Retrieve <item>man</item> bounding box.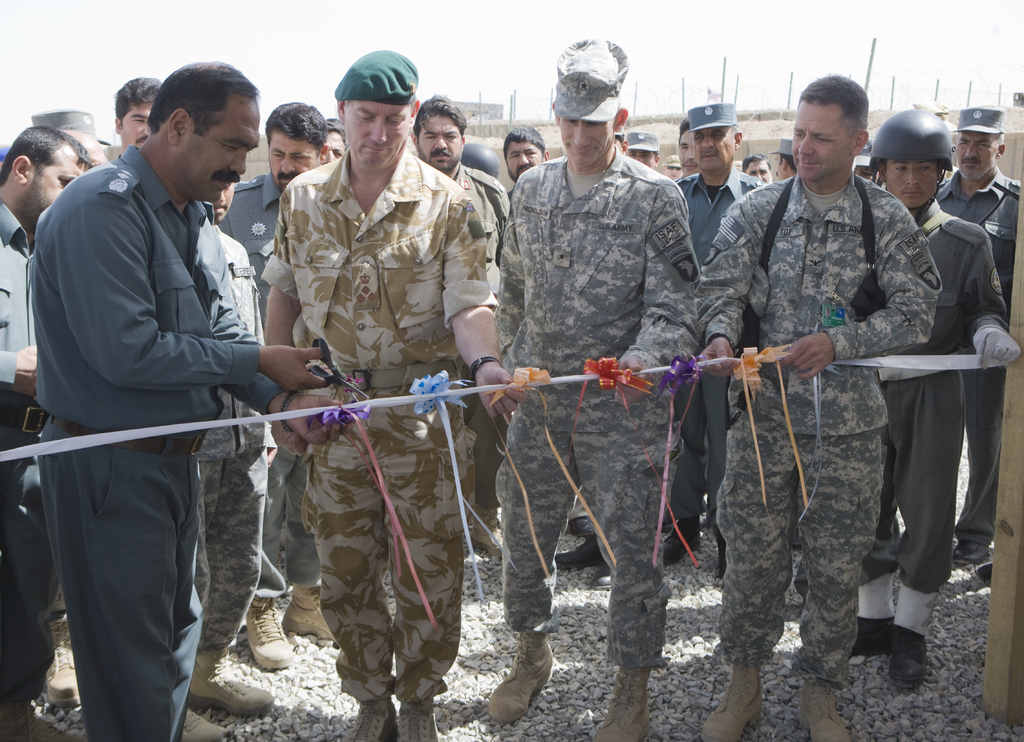
Bounding box: {"left": 931, "top": 103, "right": 1023, "bottom": 566}.
